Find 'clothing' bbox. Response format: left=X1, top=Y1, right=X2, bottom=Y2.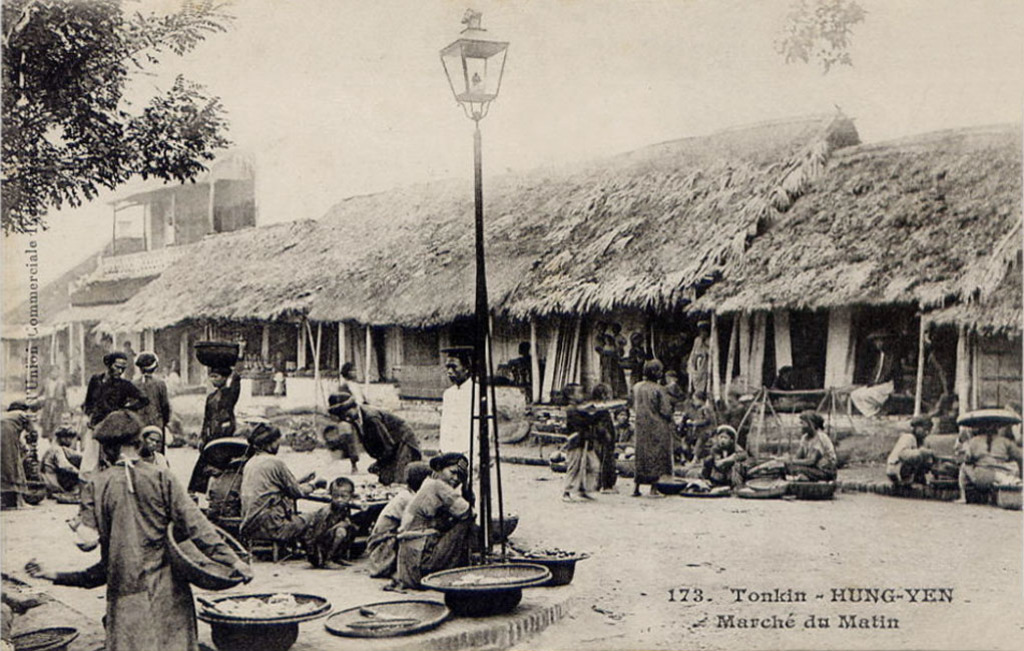
left=397, top=471, right=477, bottom=582.
